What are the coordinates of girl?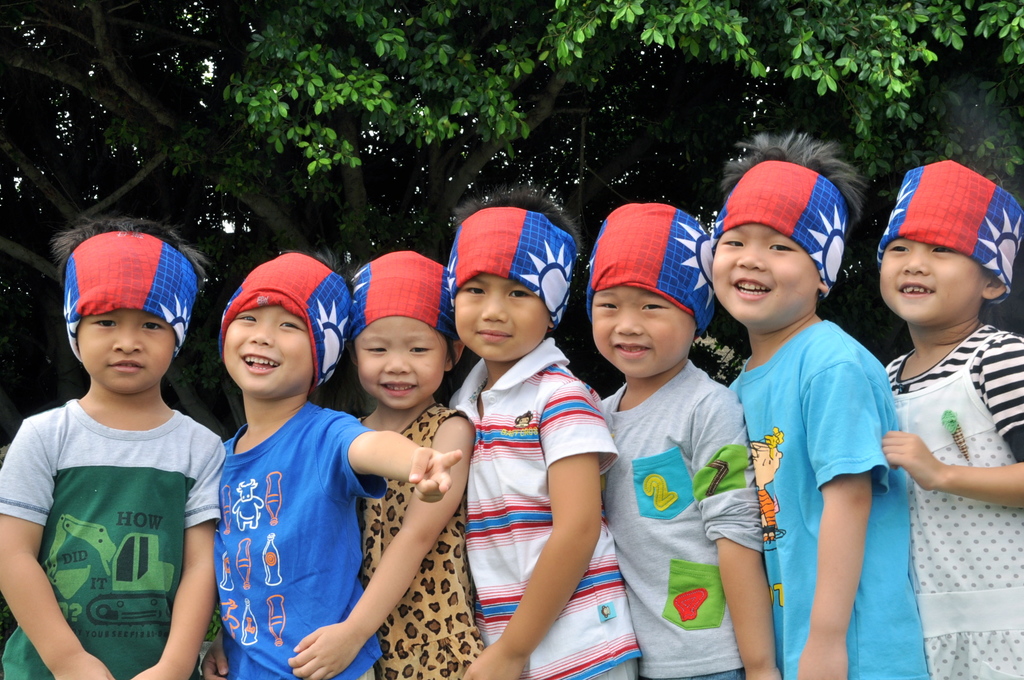
198:248:486:679.
